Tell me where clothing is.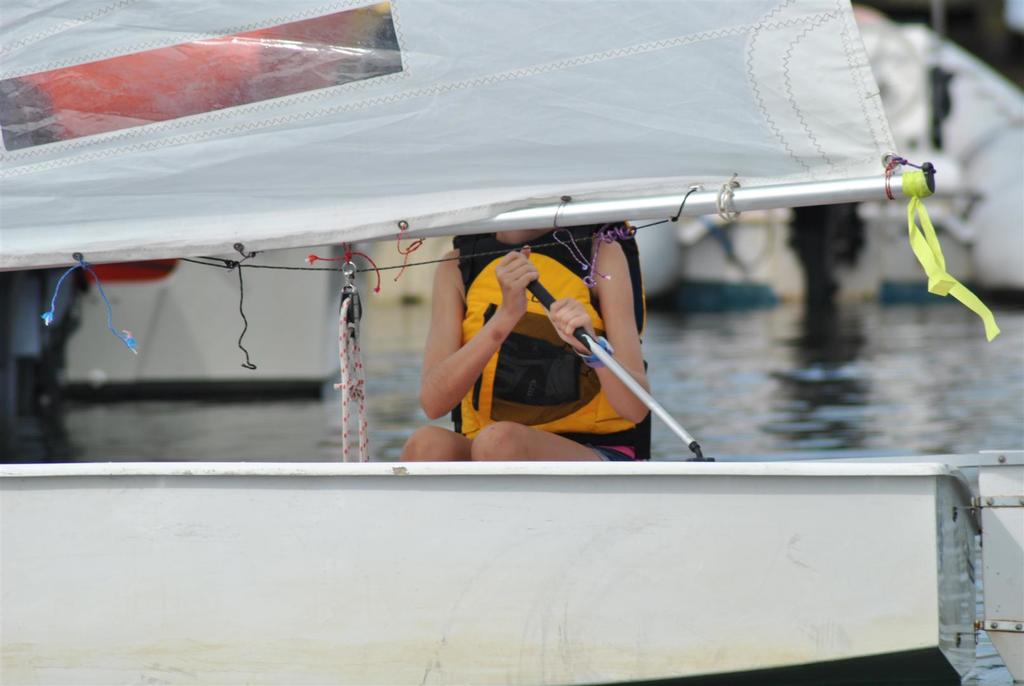
clothing is at x1=454, y1=240, x2=644, y2=461.
